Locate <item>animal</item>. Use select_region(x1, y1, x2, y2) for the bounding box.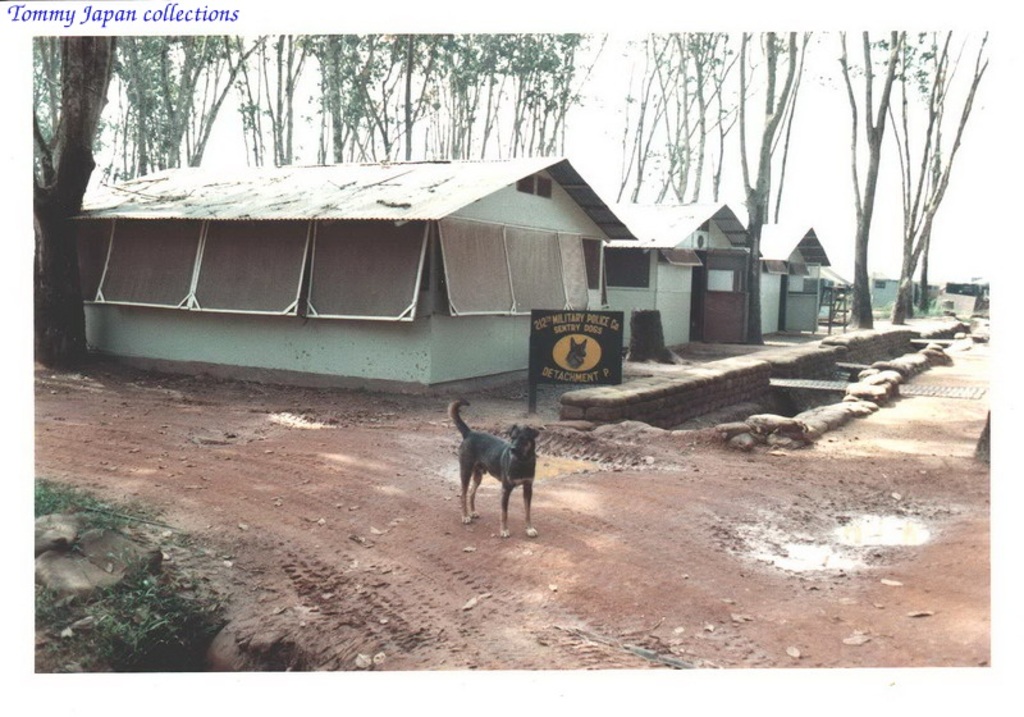
select_region(442, 399, 549, 538).
